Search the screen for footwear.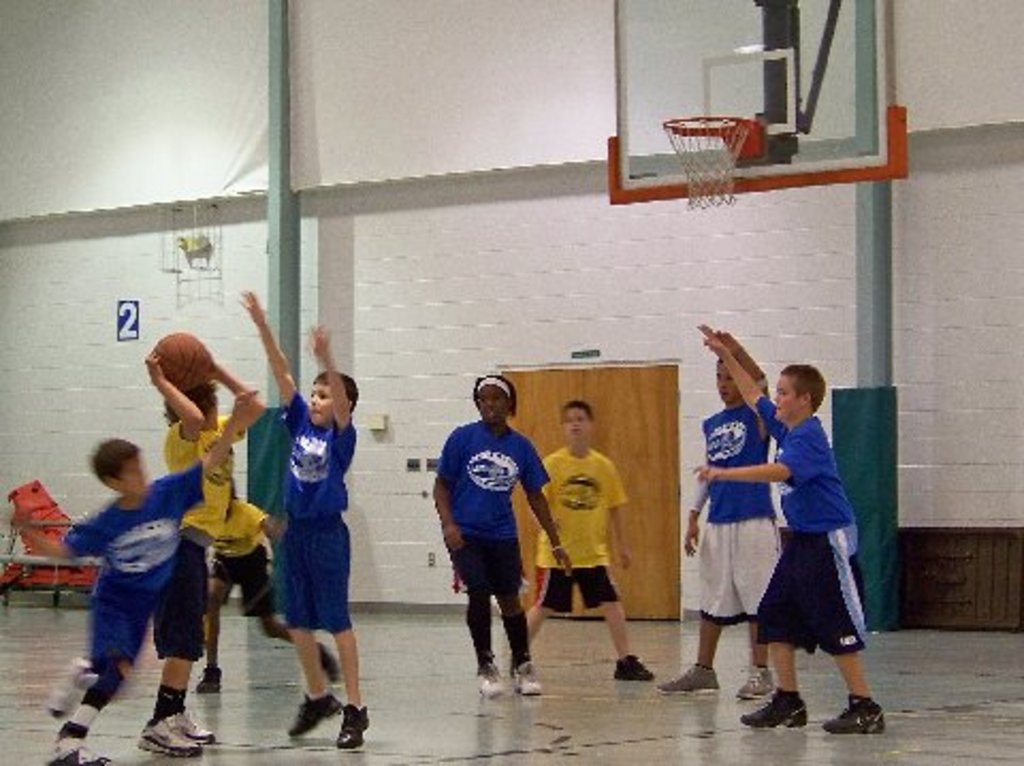
Found at 826 696 887 732.
